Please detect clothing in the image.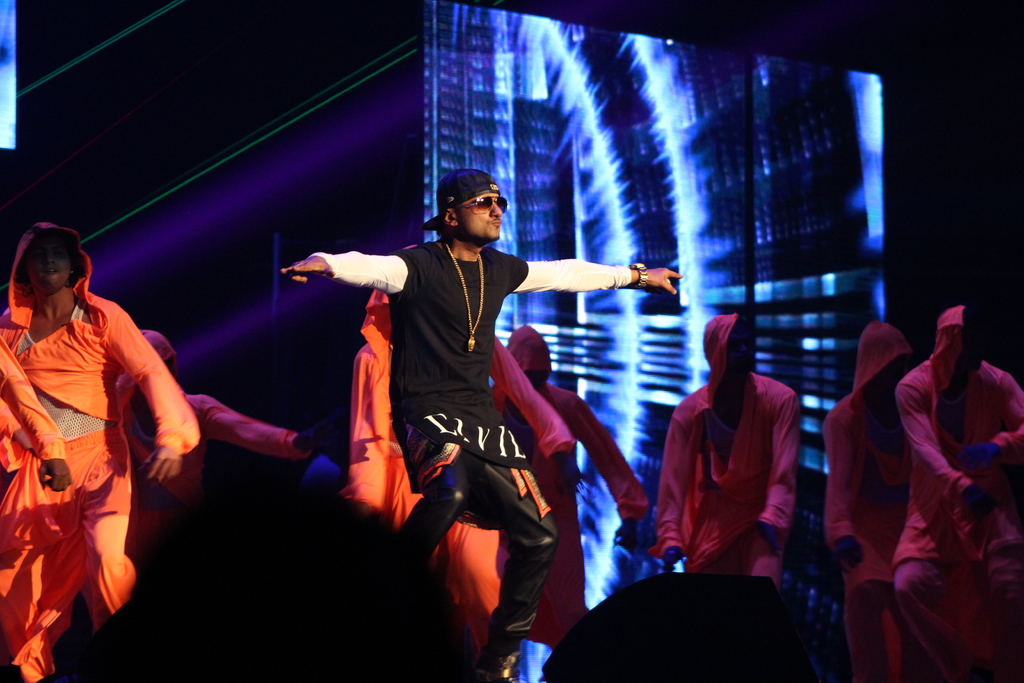
{"left": 823, "top": 319, "right": 934, "bottom": 682}.
